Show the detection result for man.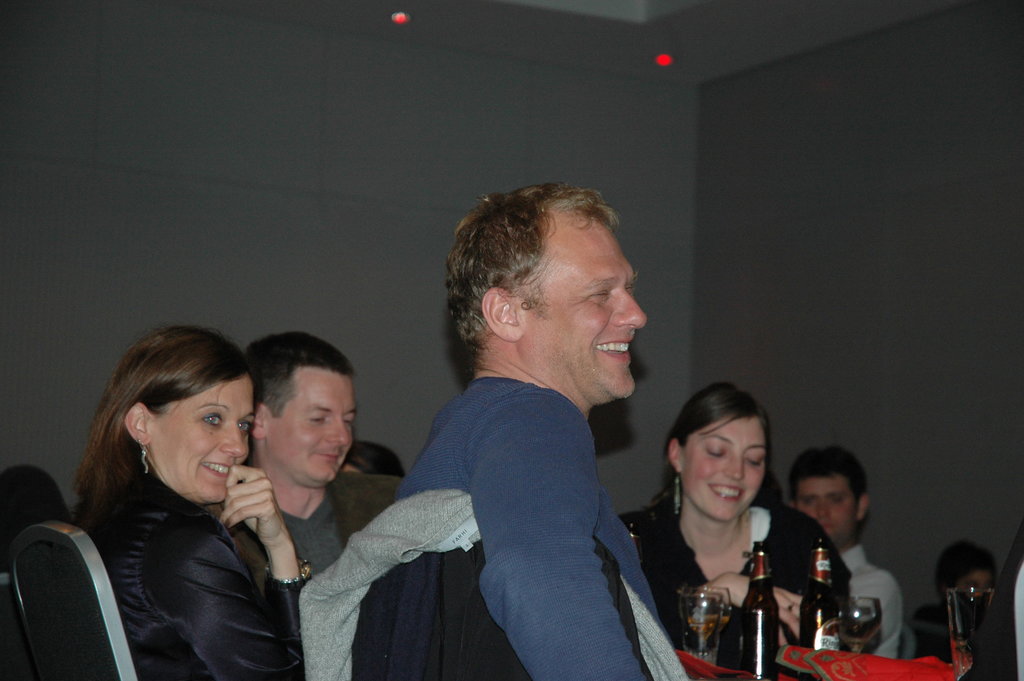
crop(766, 436, 893, 659).
